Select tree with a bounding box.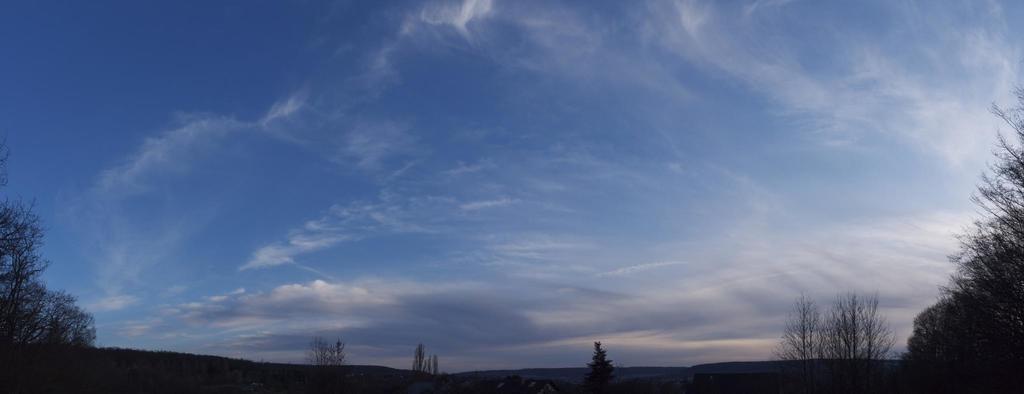
x1=313 y1=331 x2=349 y2=384.
